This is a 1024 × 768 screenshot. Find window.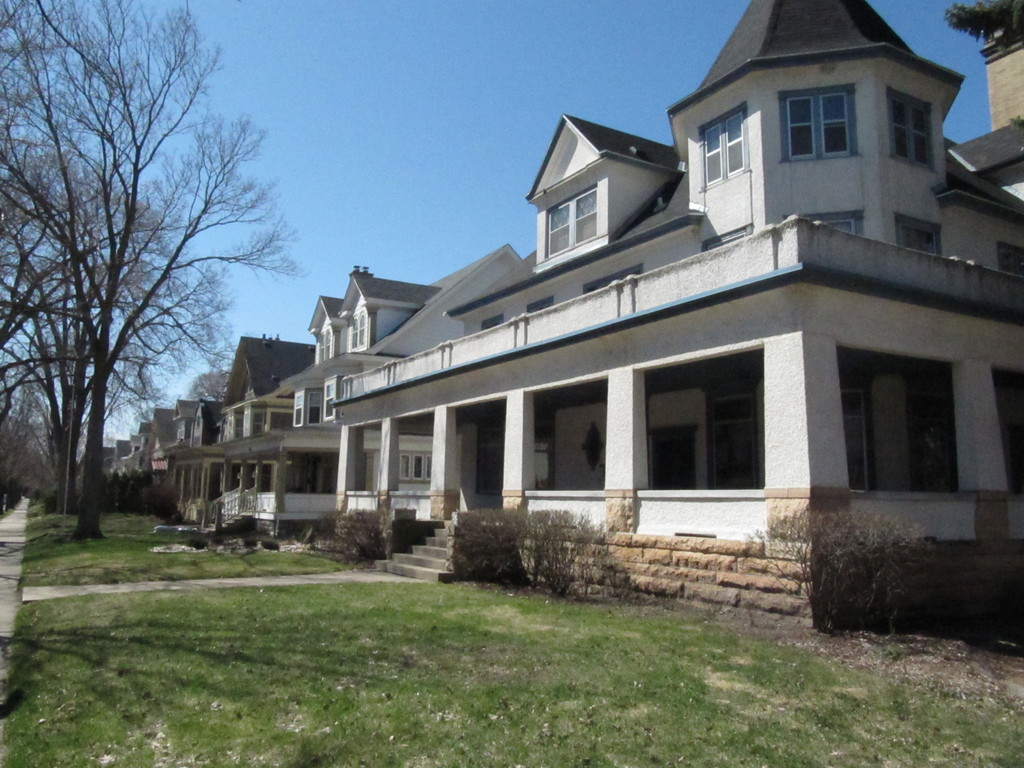
Bounding box: 325,382,335,419.
